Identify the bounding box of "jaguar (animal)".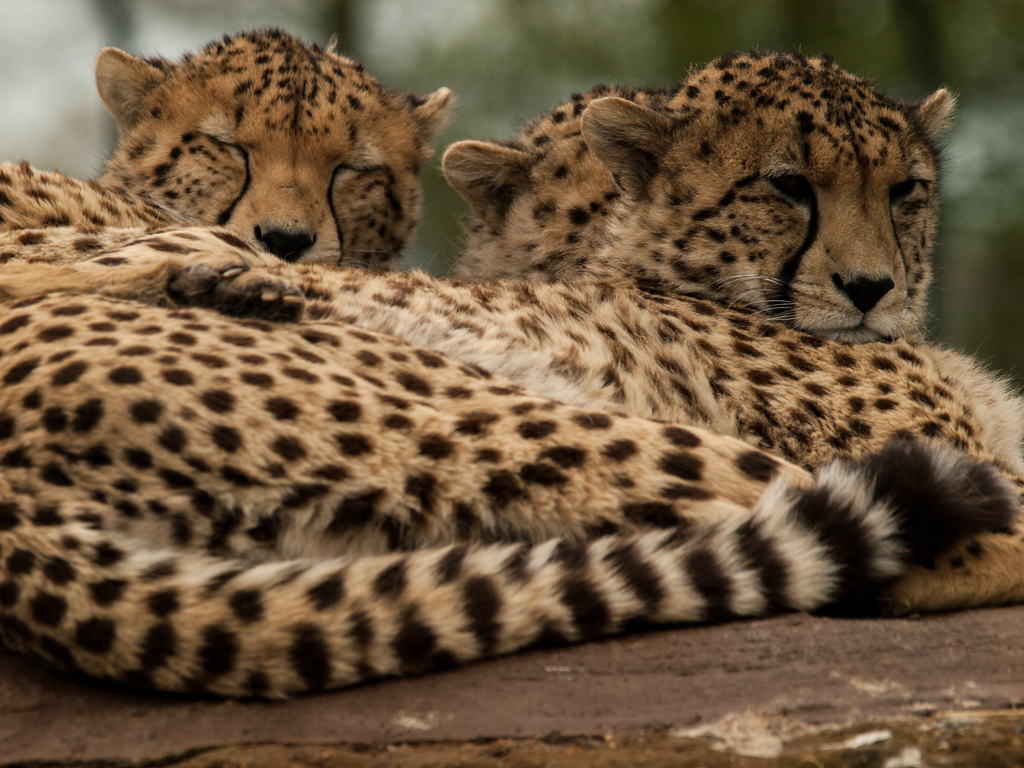
[left=0, top=22, right=1023, bottom=717].
